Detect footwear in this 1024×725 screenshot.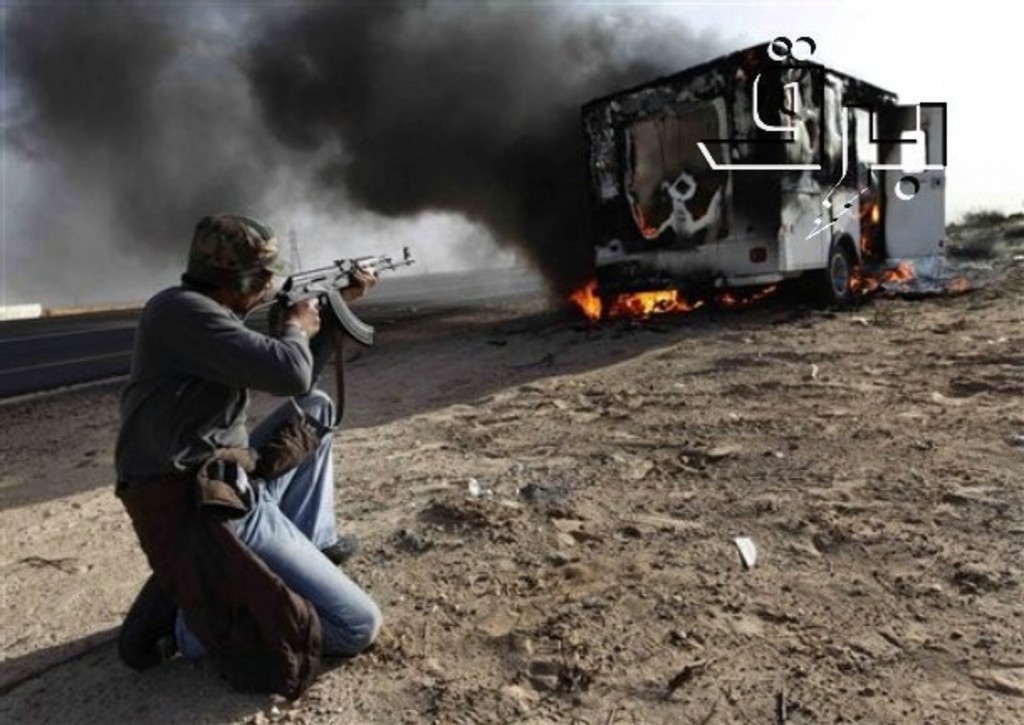
Detection: detection(118, 572, 175, 663).
